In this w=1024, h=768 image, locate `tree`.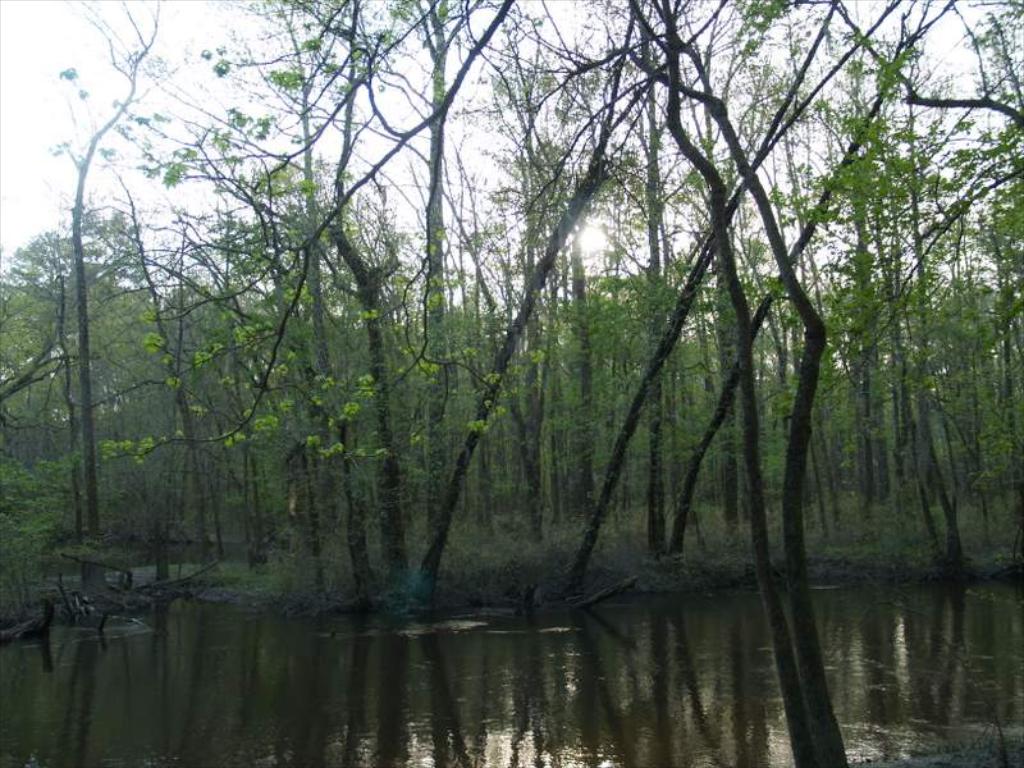
Bounding box: [left=635, top=1, right=778, bottom=589].
